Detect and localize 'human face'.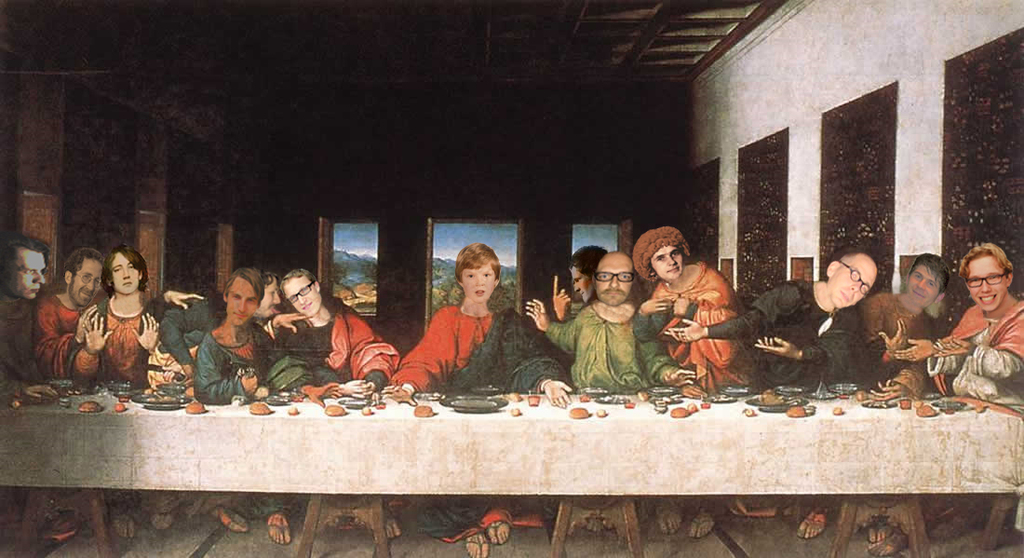
Localized at (x1=597, y1=256, x2=634, y2=305).
